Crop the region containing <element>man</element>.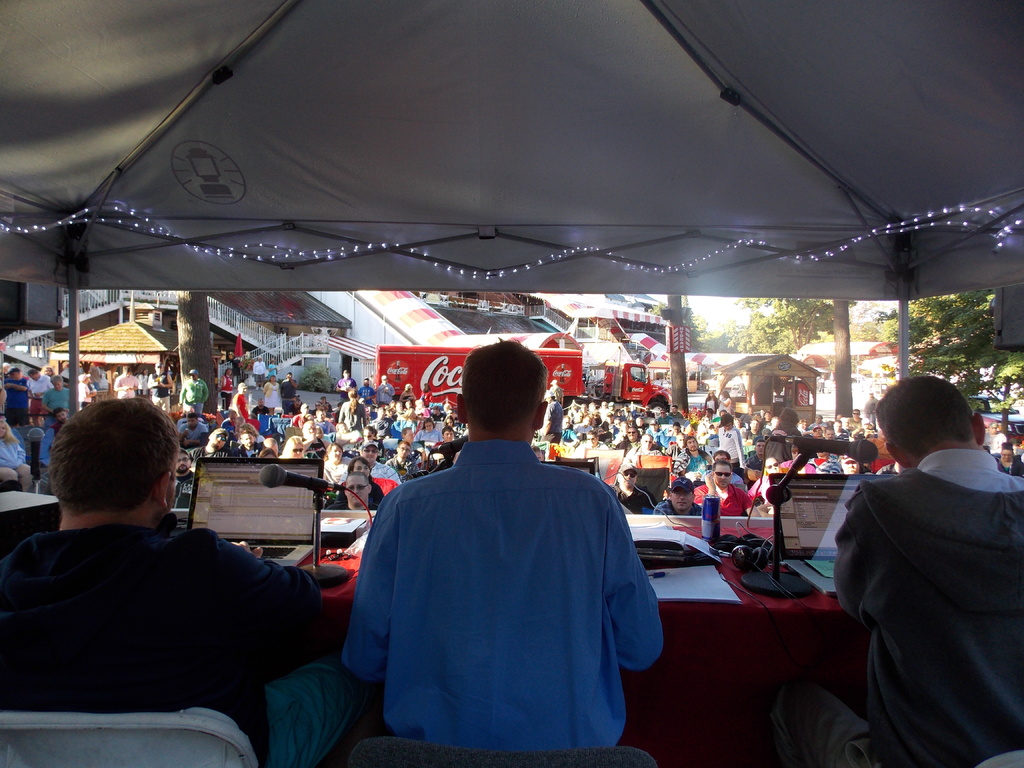
Crop region: crop(1, 394, 326, 767).
